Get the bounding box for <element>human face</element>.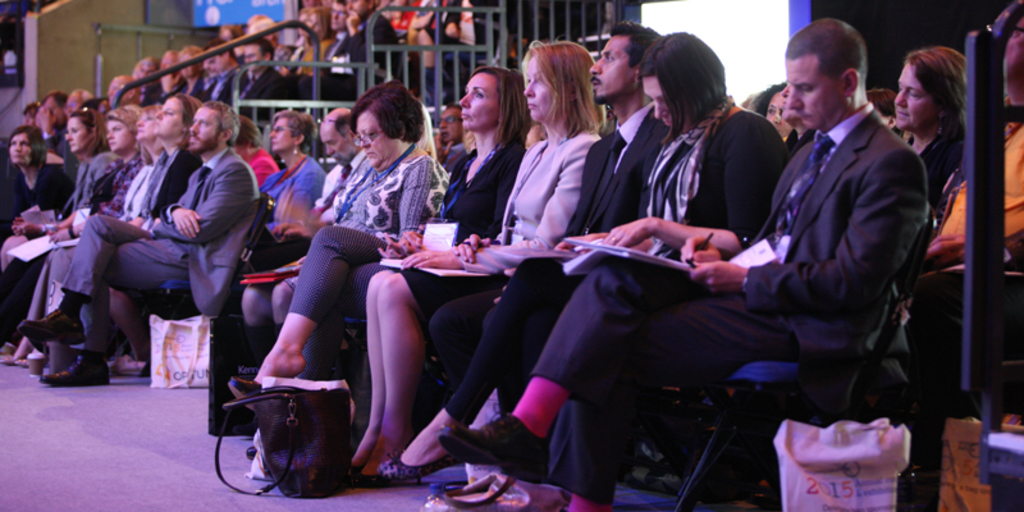
(x1=177, y1=50, x2=197, y2=69).
